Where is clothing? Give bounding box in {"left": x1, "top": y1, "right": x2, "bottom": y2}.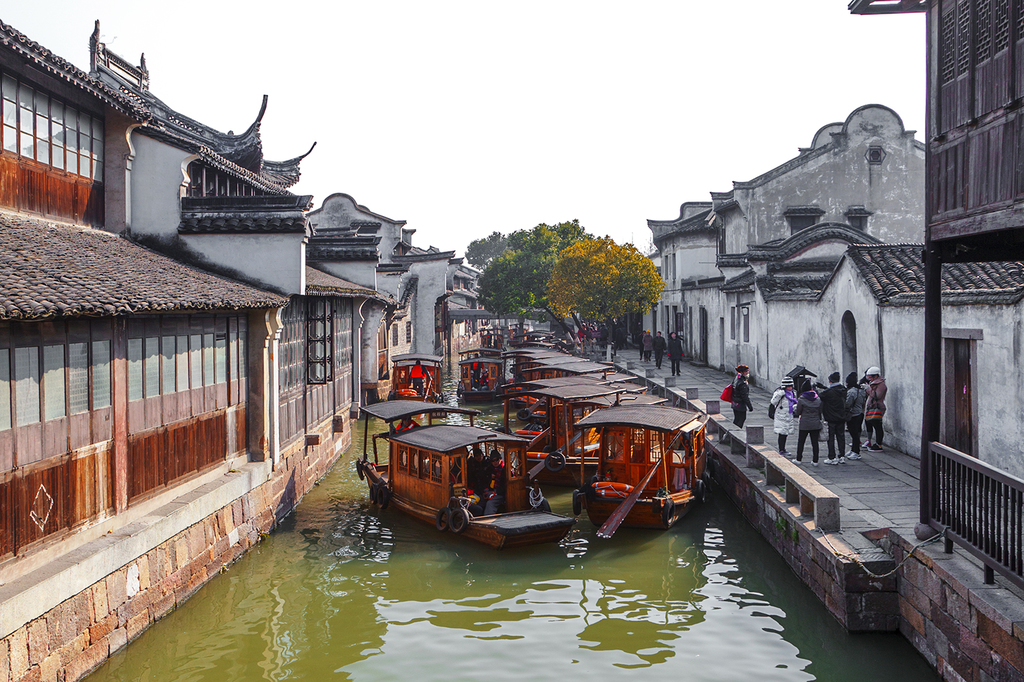
{"left": 654, "top": 337, "right": 664, "bottom": 364}.
